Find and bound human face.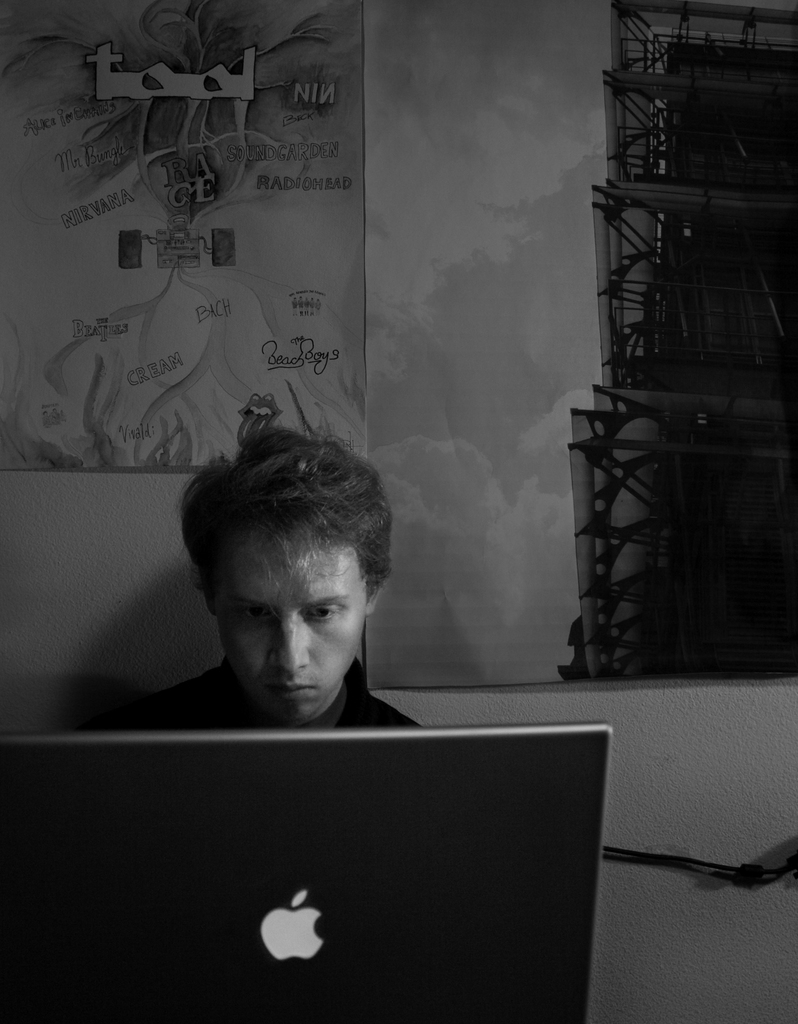
Bound: [left=208, top=535, right=367, bottom=724].
